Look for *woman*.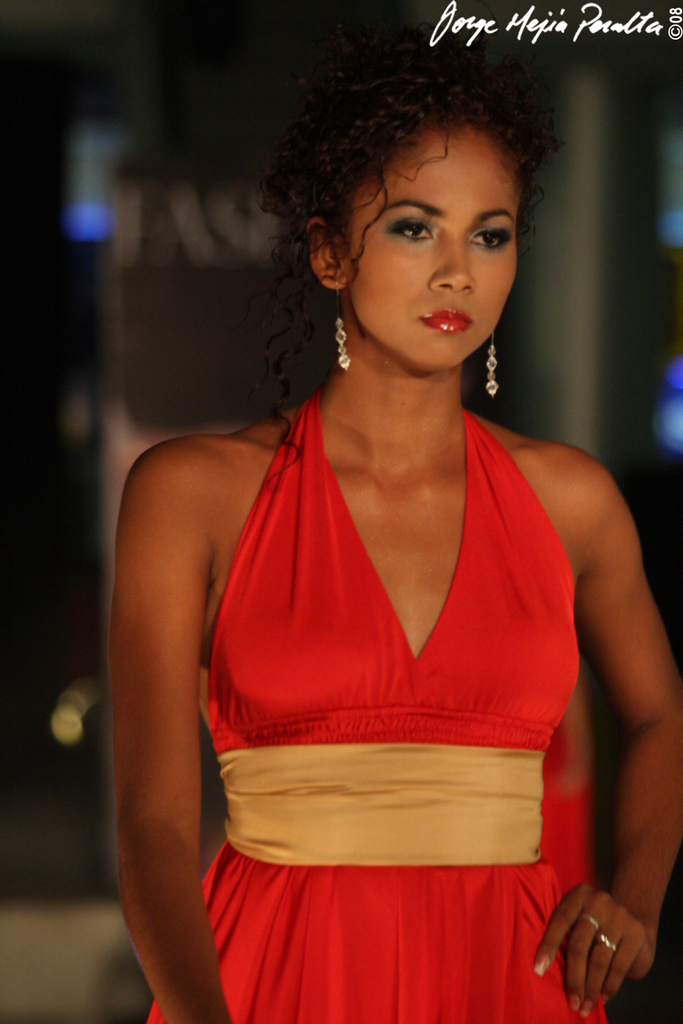
Found: detection(85, 48, 655, 963).
